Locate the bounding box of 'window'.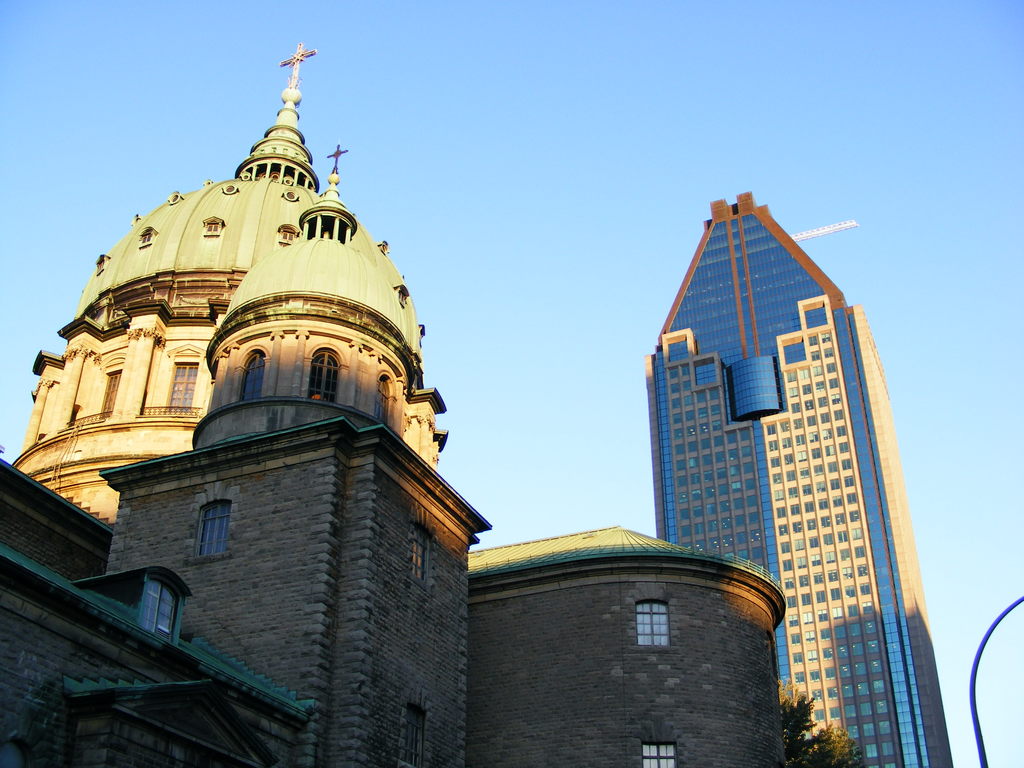
Bounding box: box=[104, 373, 120, 419].
